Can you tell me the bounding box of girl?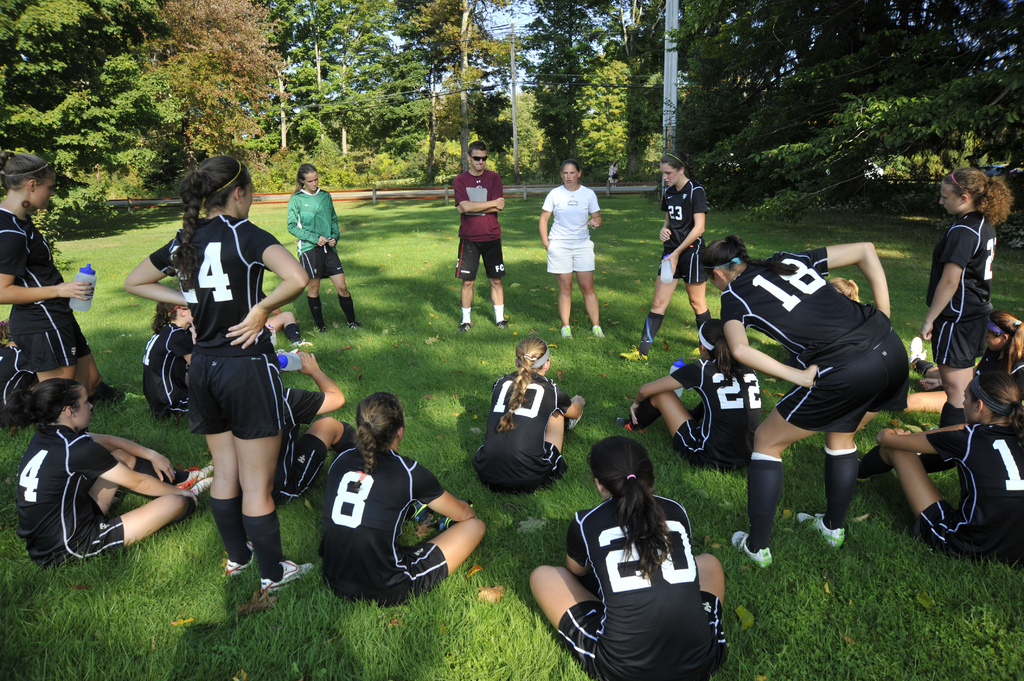
14, 384, 212, 554.
